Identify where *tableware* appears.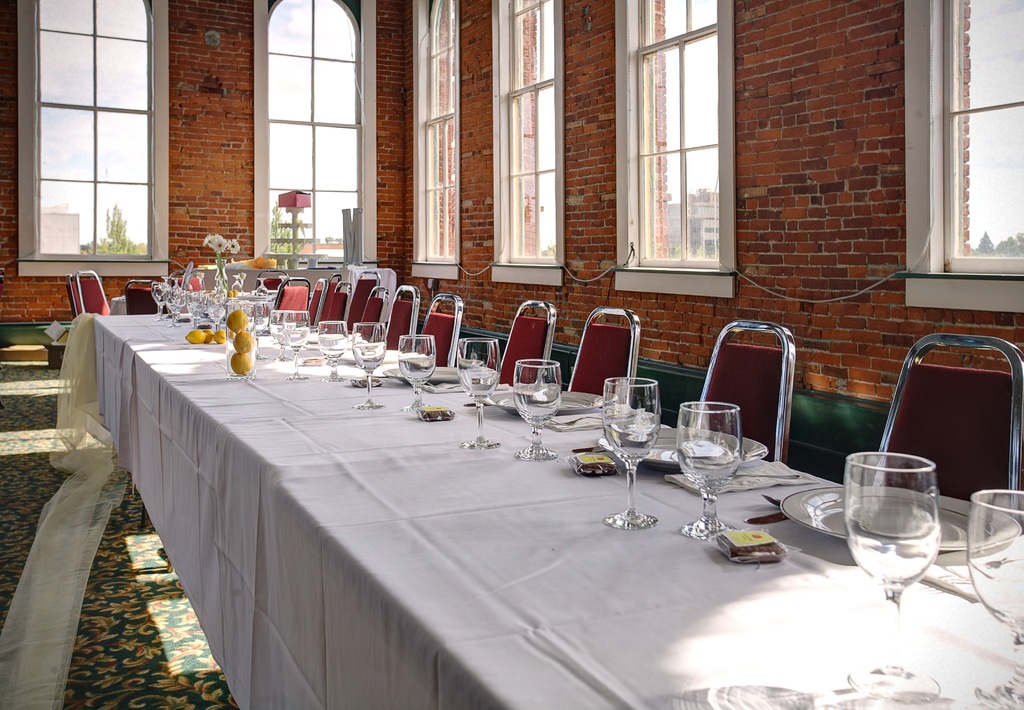
Appears at <bbox>640, 427, 765, 473</bbox>.
